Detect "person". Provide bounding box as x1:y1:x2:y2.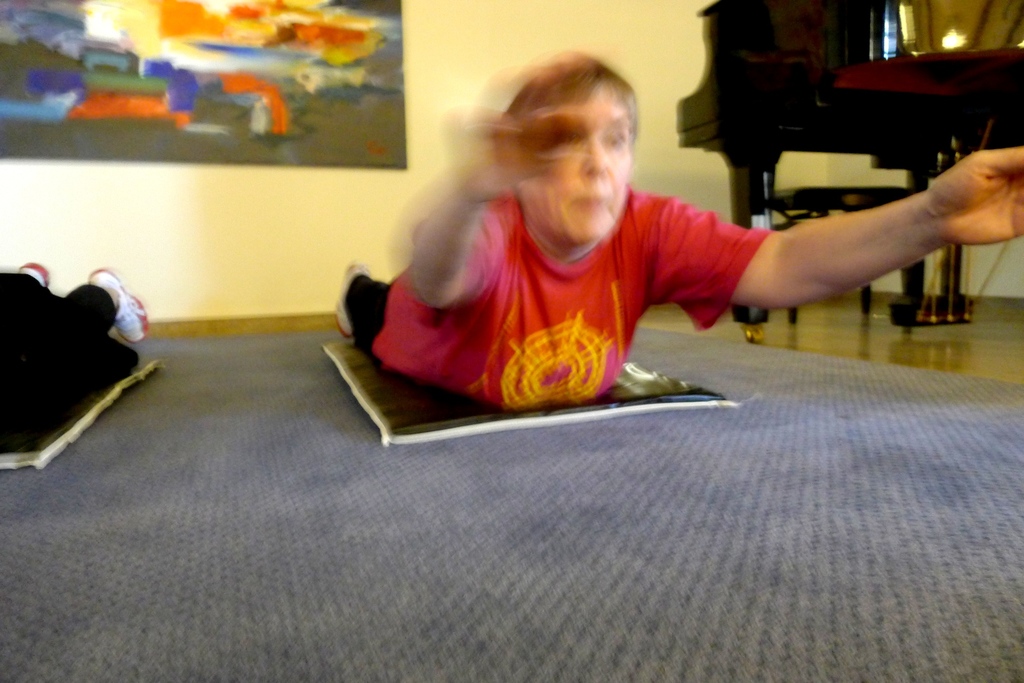
0:263:157:453.
